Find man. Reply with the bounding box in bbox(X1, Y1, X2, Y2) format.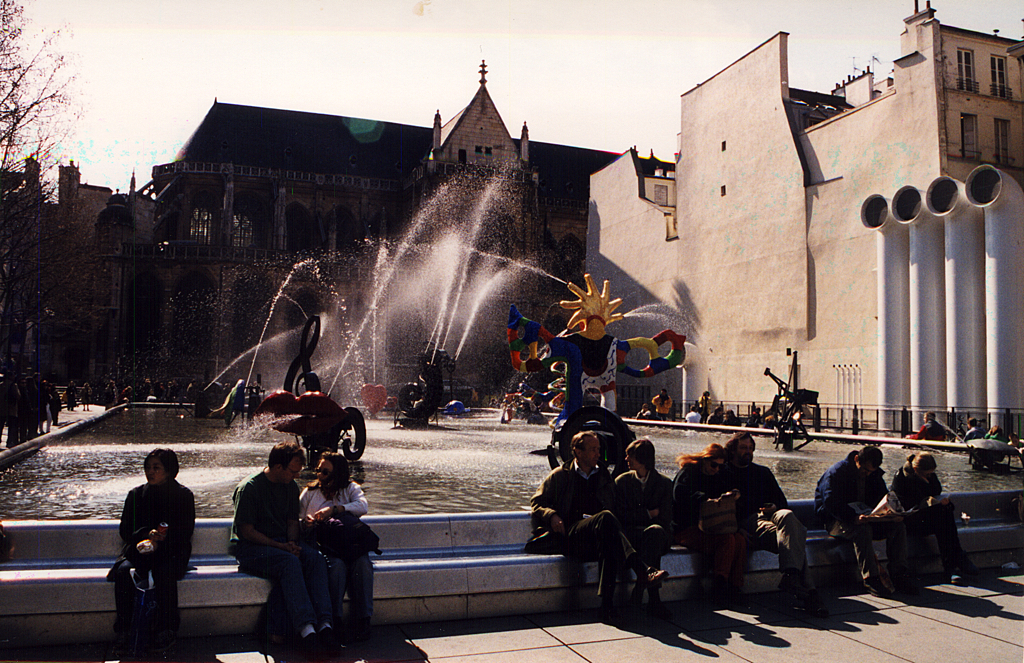
bbox(807, 446, 895, 598).
